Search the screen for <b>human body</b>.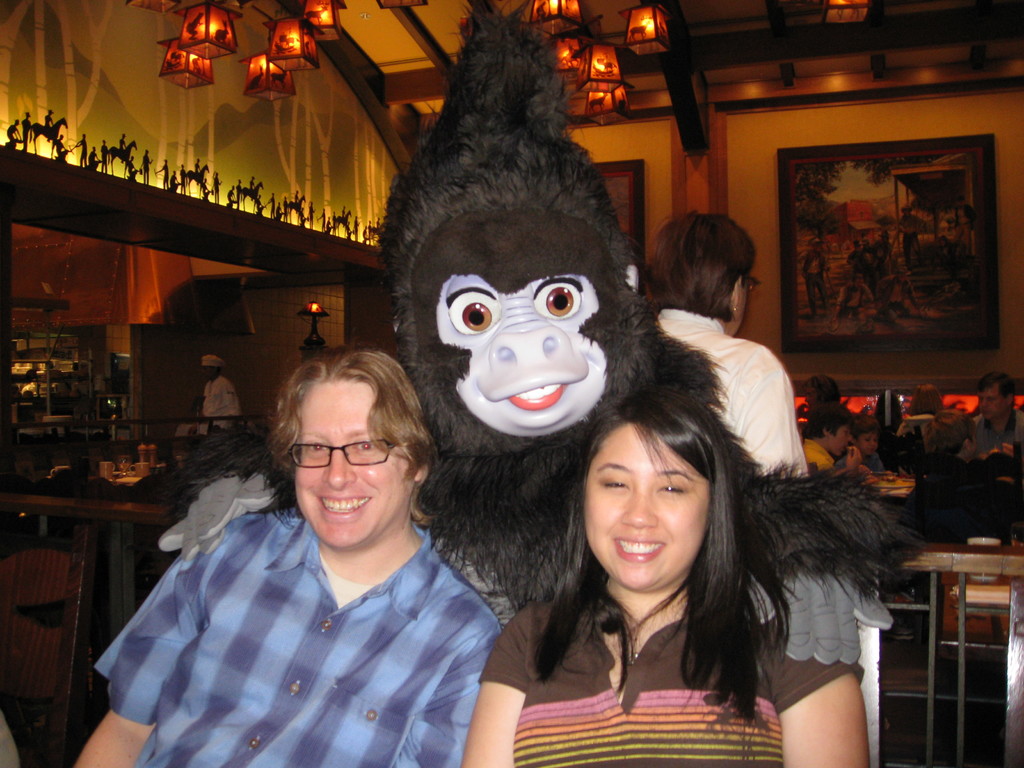
Found at bbox=[893, 465, 1023, 544].
